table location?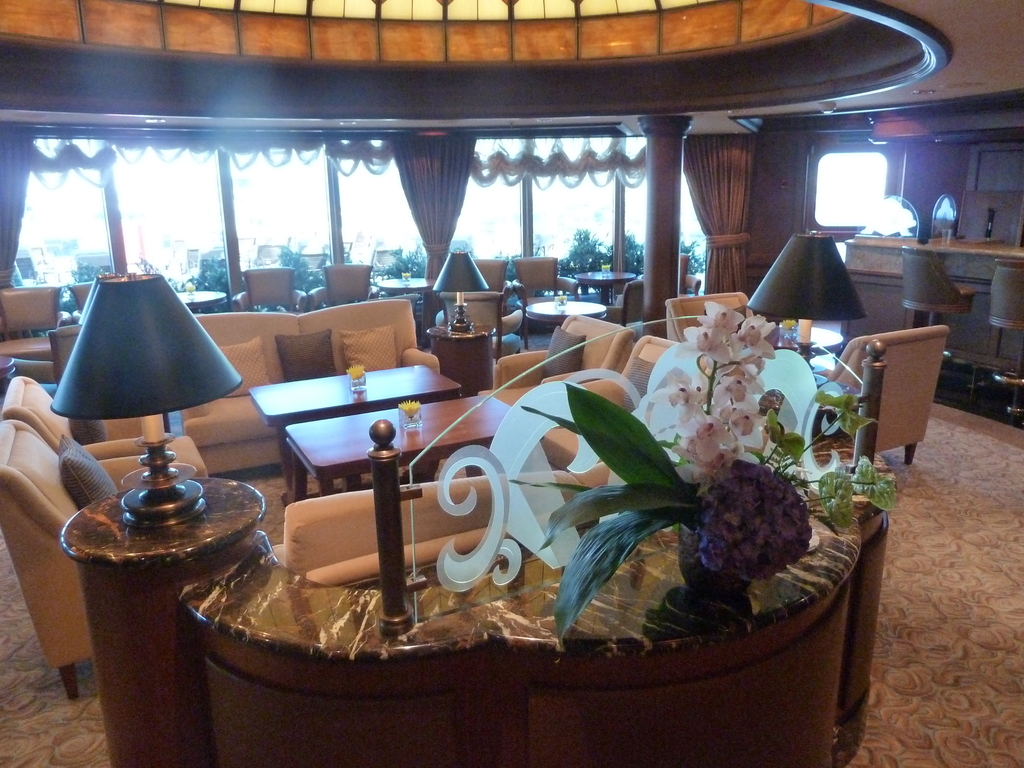
Rect(527, 298, 611, 332)
